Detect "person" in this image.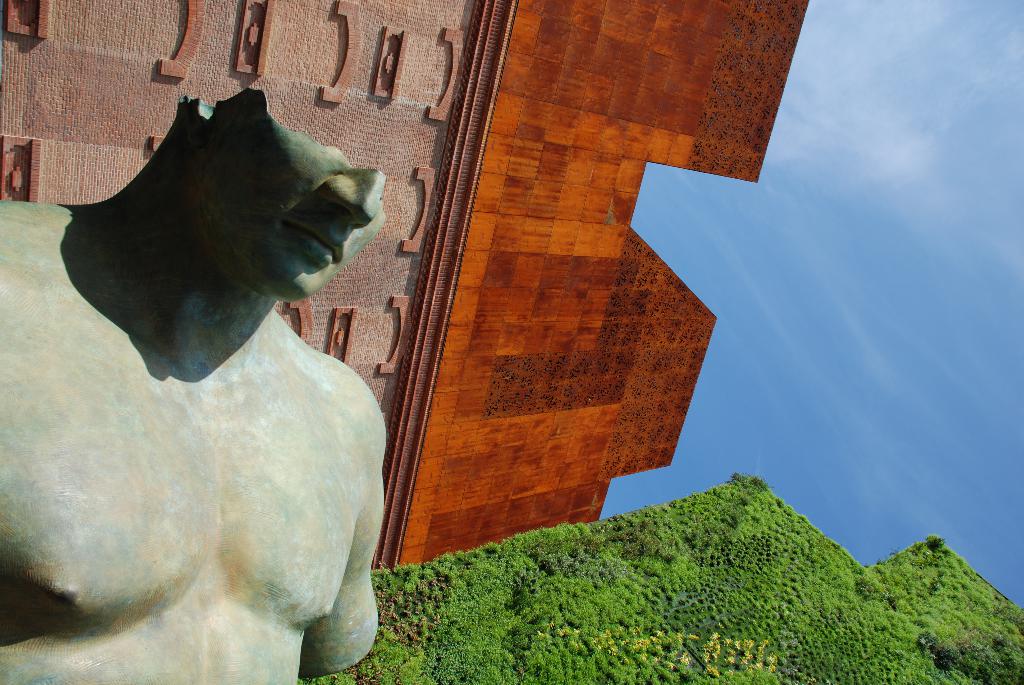
Detection: bbox=(0, 87, 386, 684).
